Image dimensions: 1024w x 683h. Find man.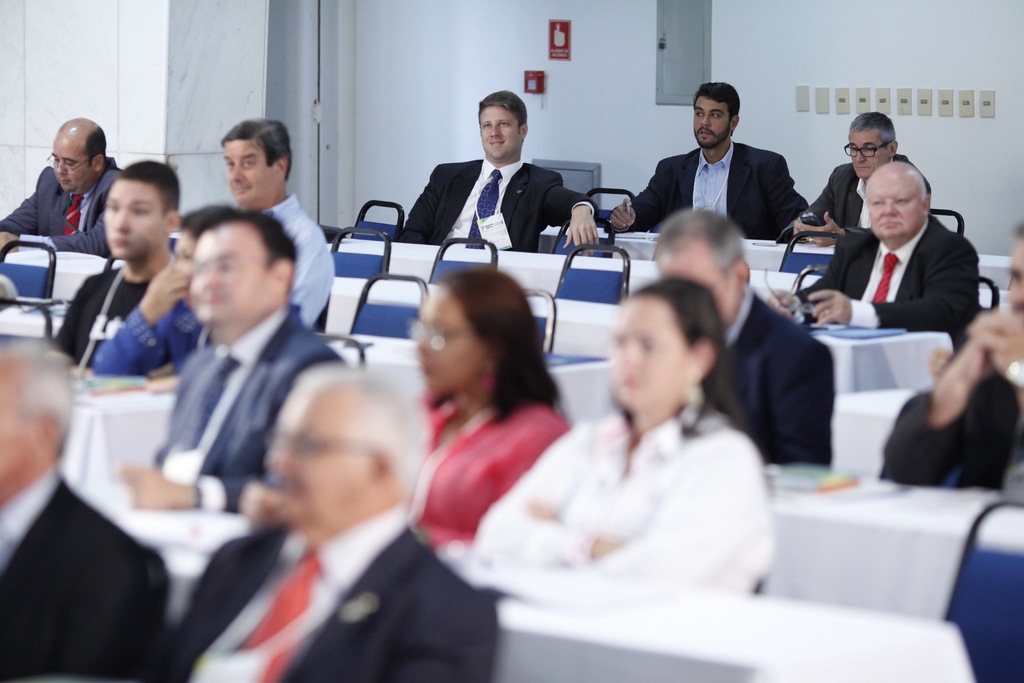
762 156 986 349.
